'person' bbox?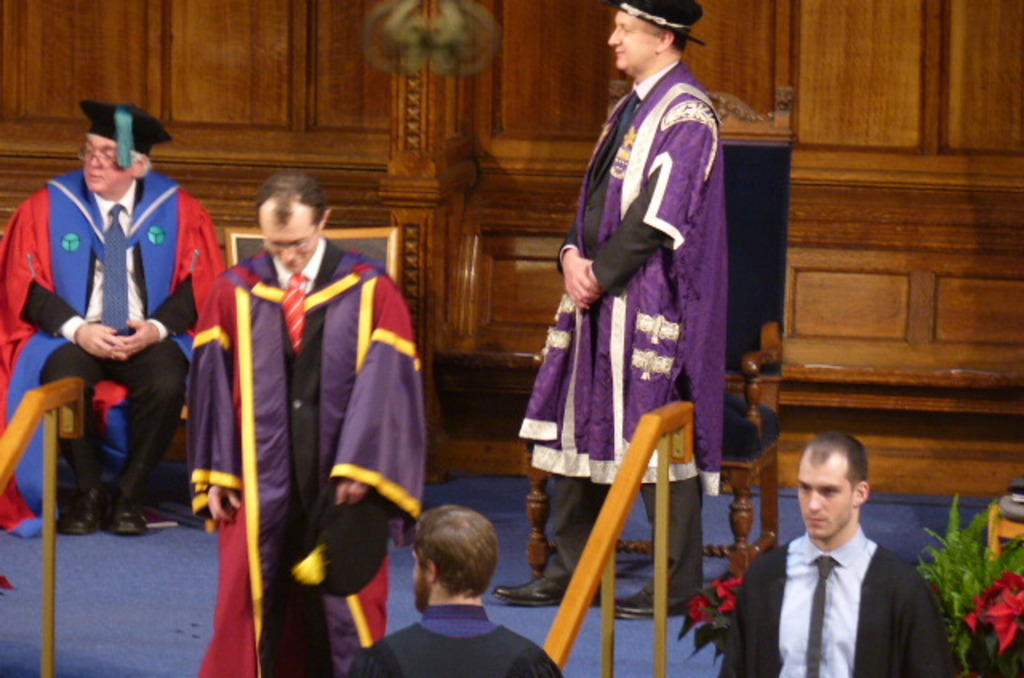
[left=0, top=104, right=227, bottom=536]
